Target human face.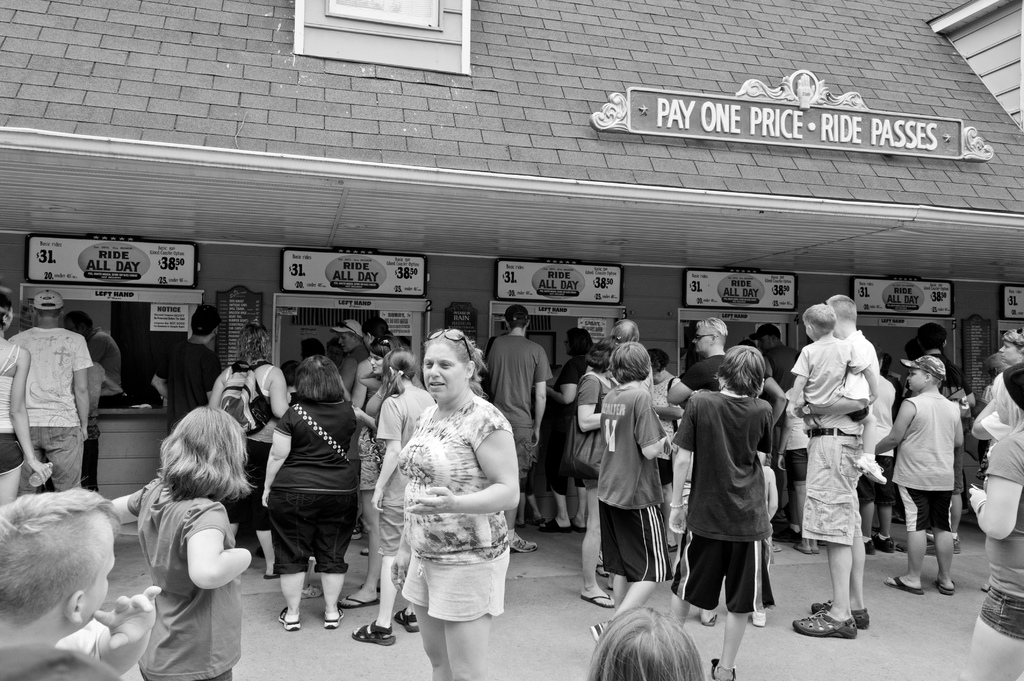
Target region: (left=370, top=351, right=384, bottom=376).
